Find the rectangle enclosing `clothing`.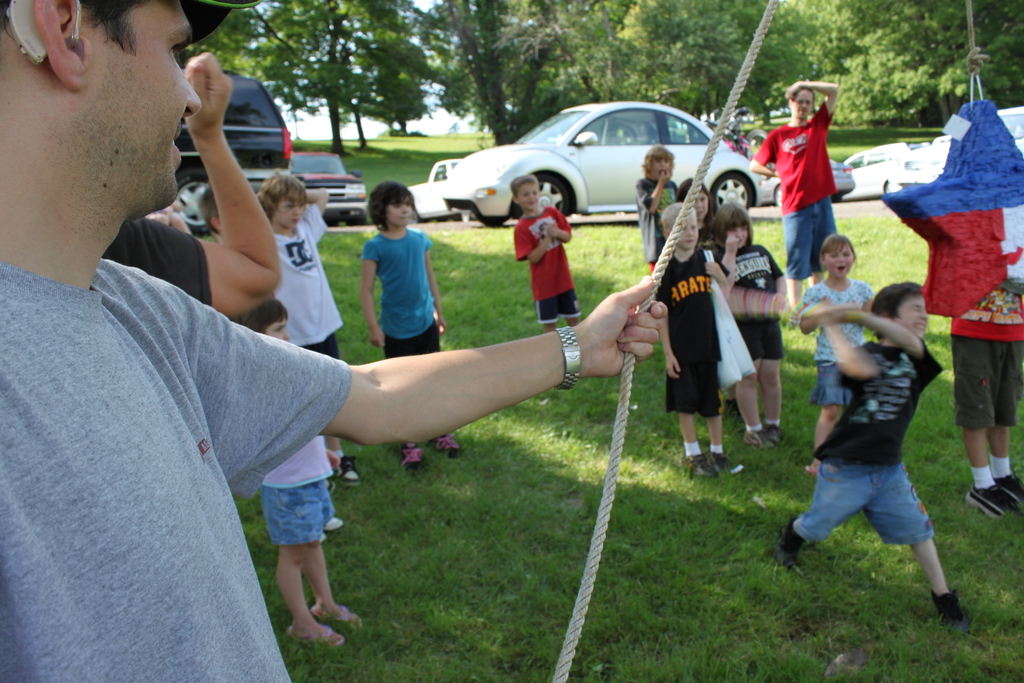
<region>790, 461, 933, 549</region>.
